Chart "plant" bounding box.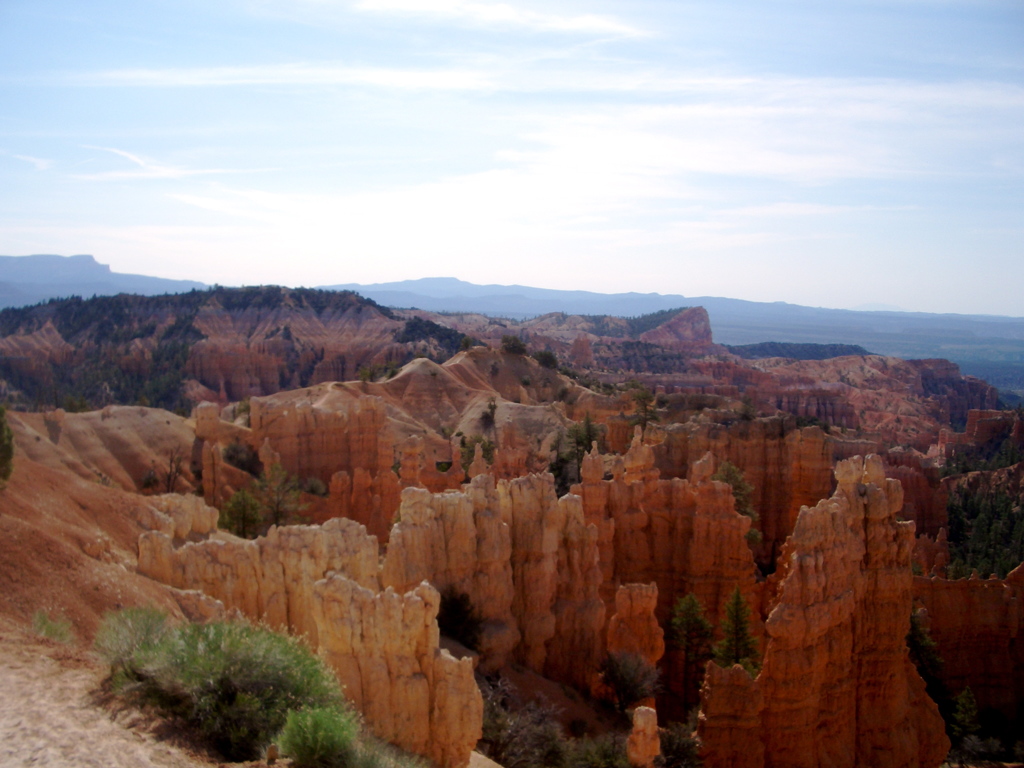
Charted: (x1=266, y1=699, x2=420, y2=767).
